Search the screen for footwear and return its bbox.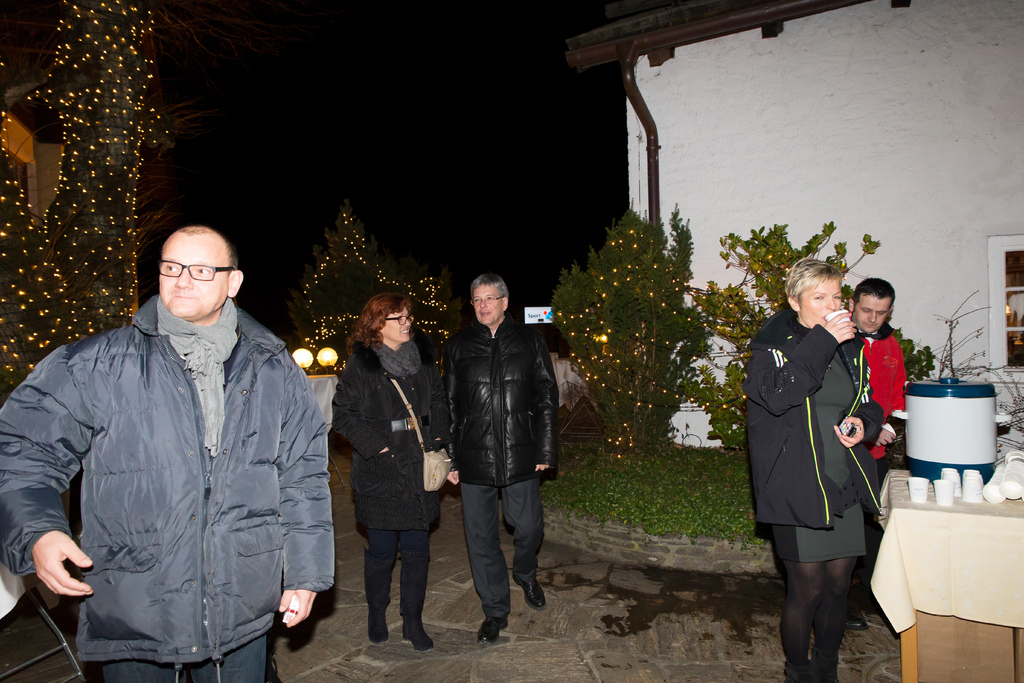
Found: <box>365,551,392,645</box>.
